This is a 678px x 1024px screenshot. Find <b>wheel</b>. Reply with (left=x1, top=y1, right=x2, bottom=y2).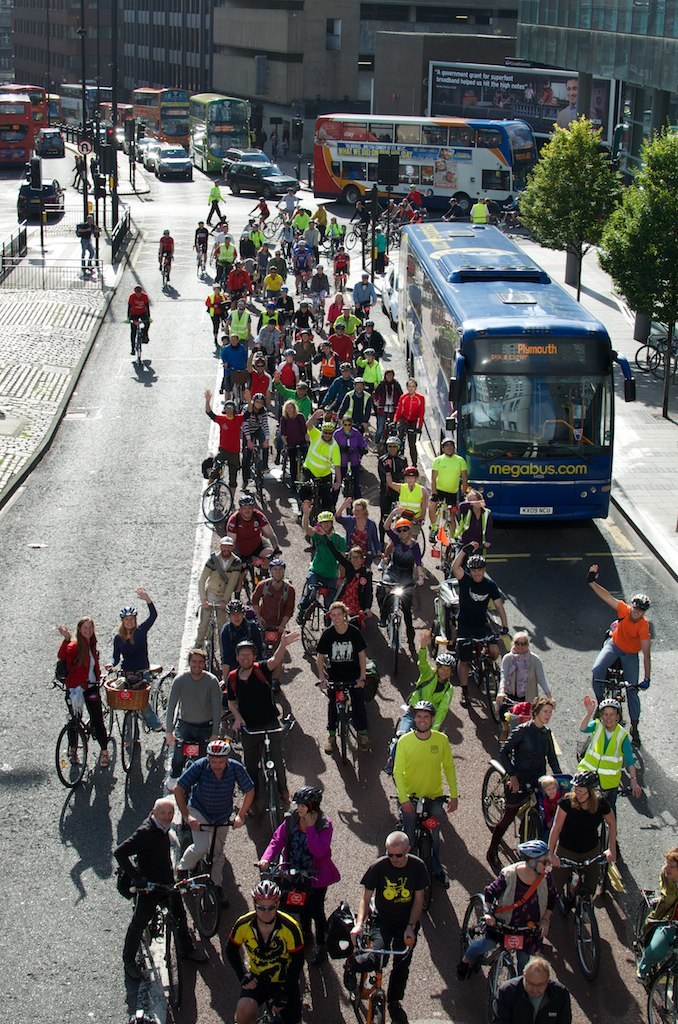
(left=165, top=922, right=183, bottom=1016).
